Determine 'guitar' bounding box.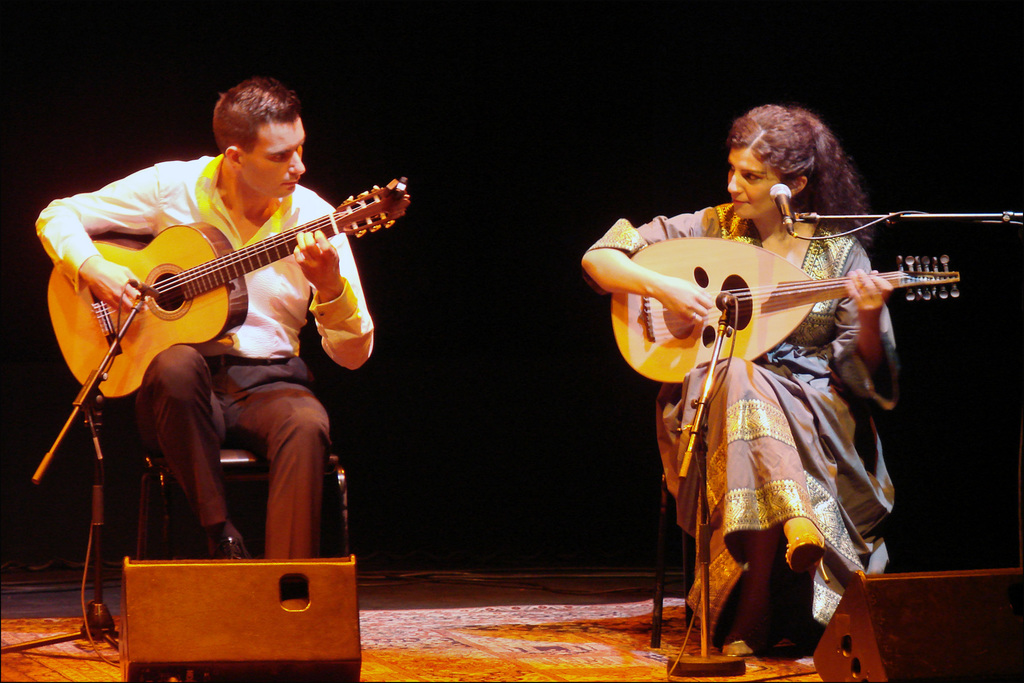
Determined: <box>50,176,408,404</box>.
